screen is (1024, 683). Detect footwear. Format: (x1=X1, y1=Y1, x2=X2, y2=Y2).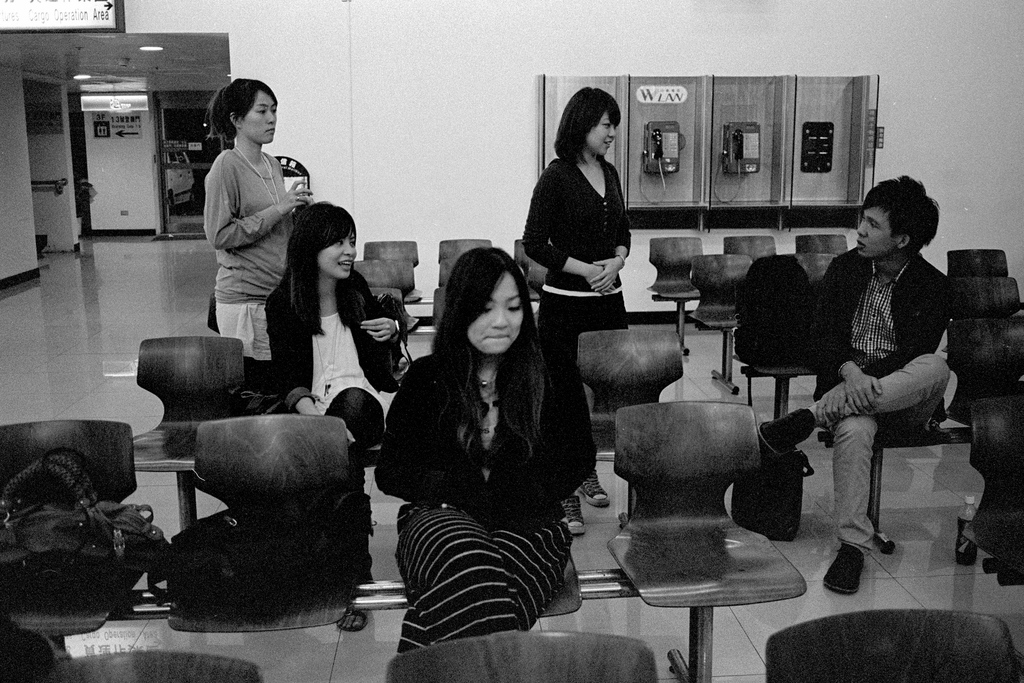
(x1=577, y1=470, x2=610, y2=504).
